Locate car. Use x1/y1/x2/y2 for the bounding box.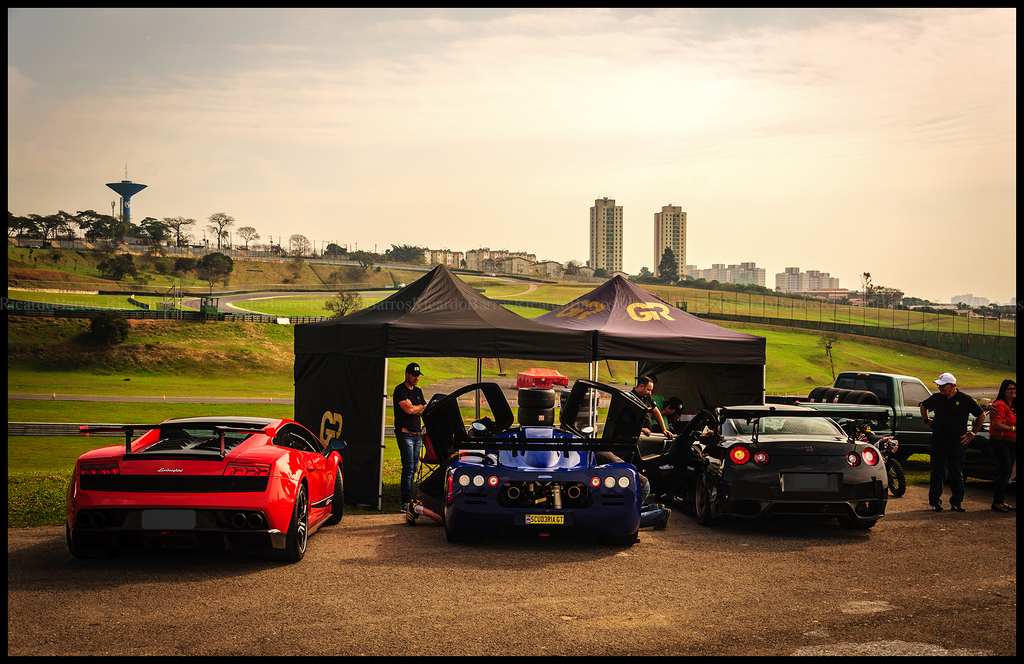
646/401/890/539.
